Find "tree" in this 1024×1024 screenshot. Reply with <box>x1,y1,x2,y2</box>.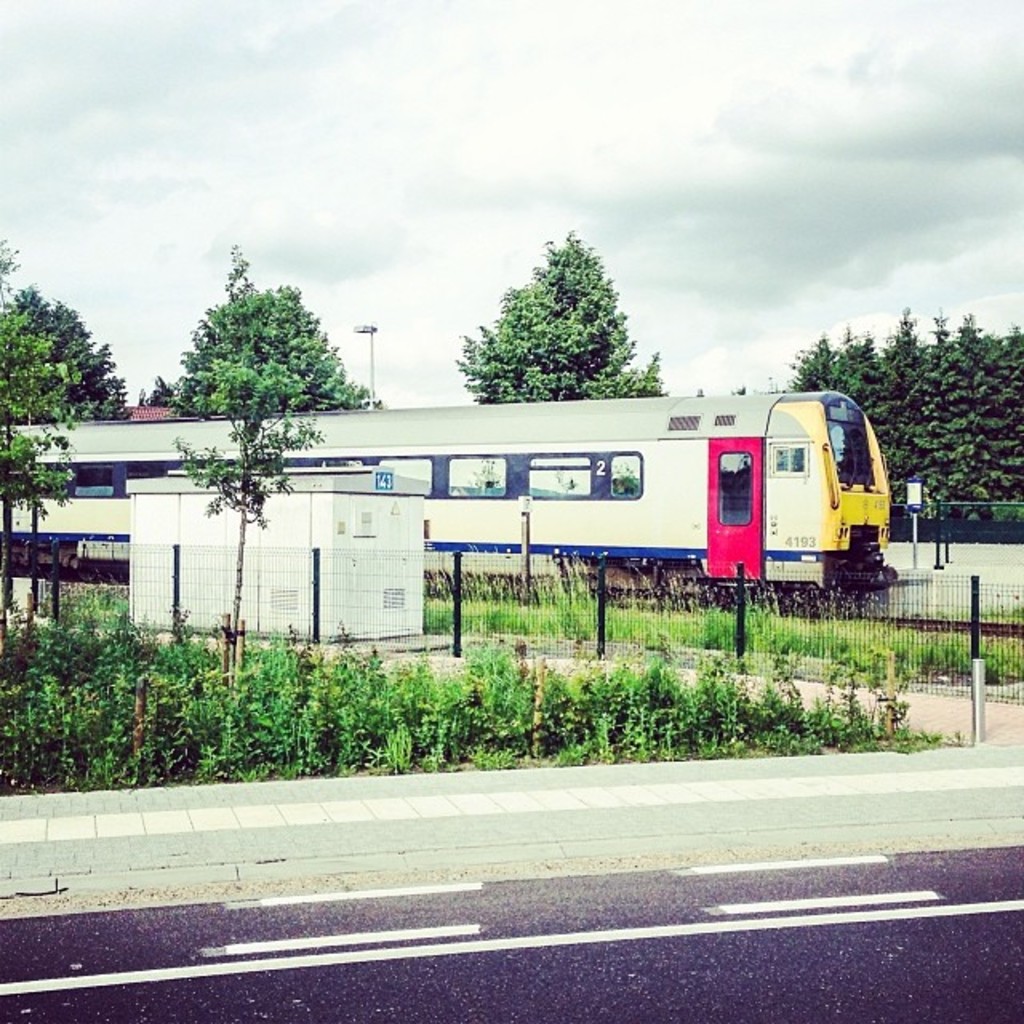
<box>453,229,661,400</box>.
